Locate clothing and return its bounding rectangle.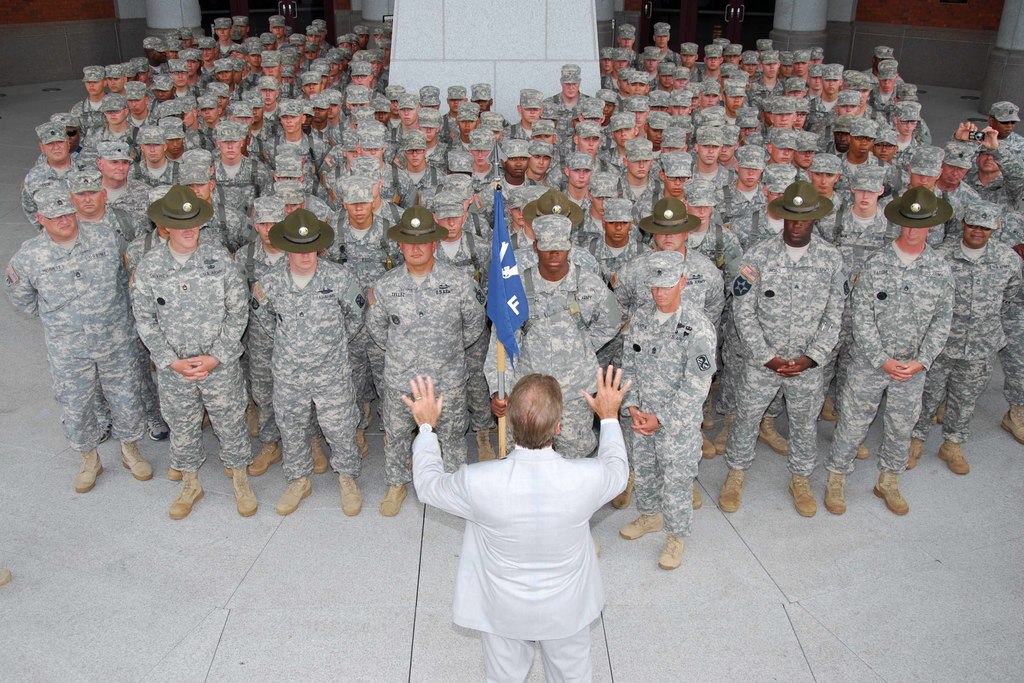
bbox(397, 424, 641, 682).
